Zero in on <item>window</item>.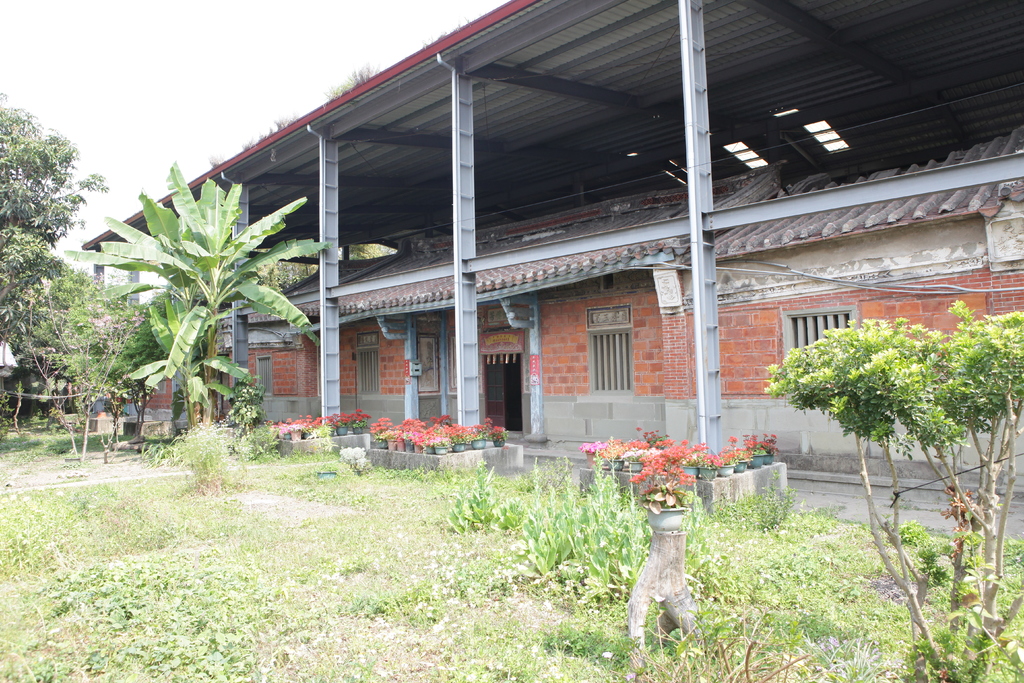
Zeroed in: {"left": 253, "top": 356, "right": 272, "bottom": 400}.
